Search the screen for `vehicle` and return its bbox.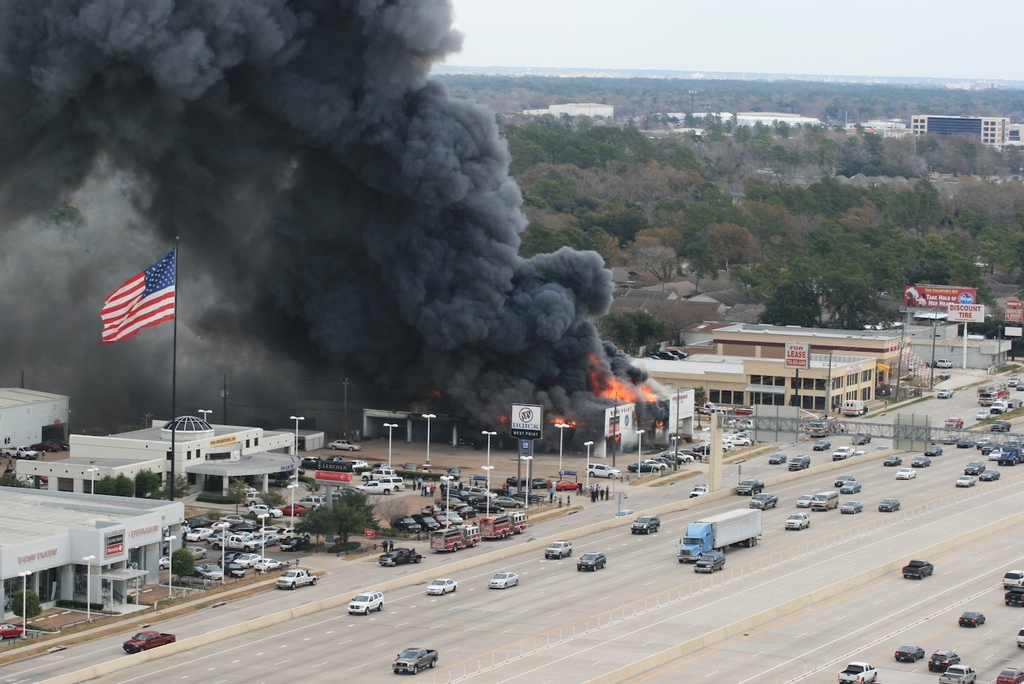
Found: [left=925, top=651, right=964, bottom=672].
